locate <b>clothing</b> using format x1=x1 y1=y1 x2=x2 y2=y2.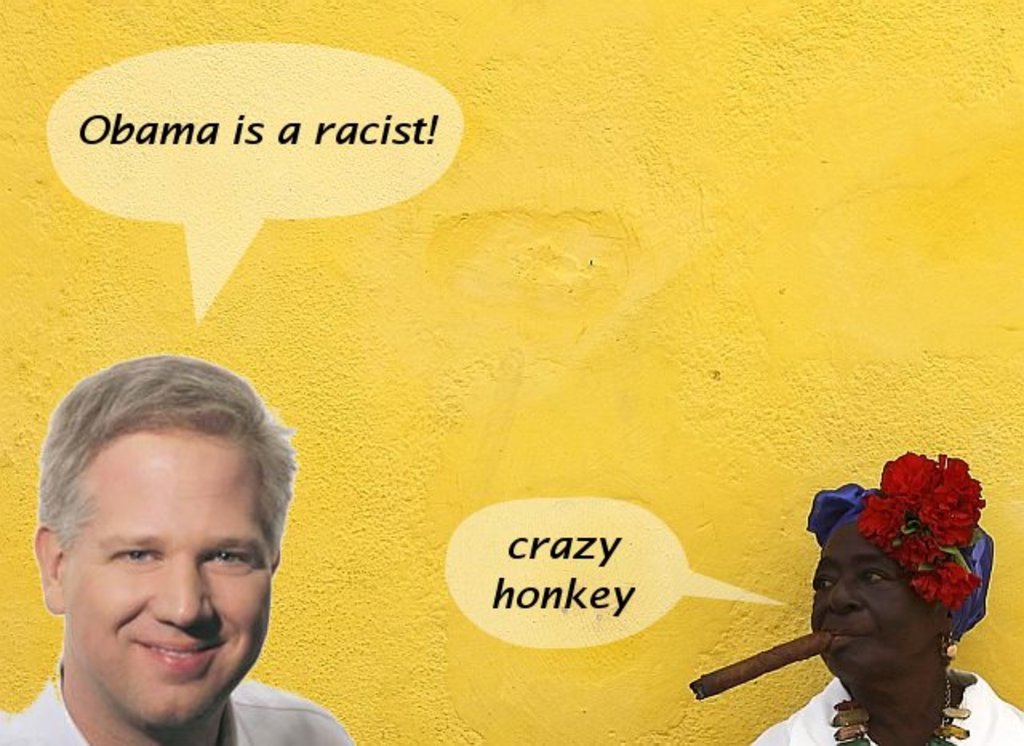
x1=0 y1=677 x2=346 y2=744.
